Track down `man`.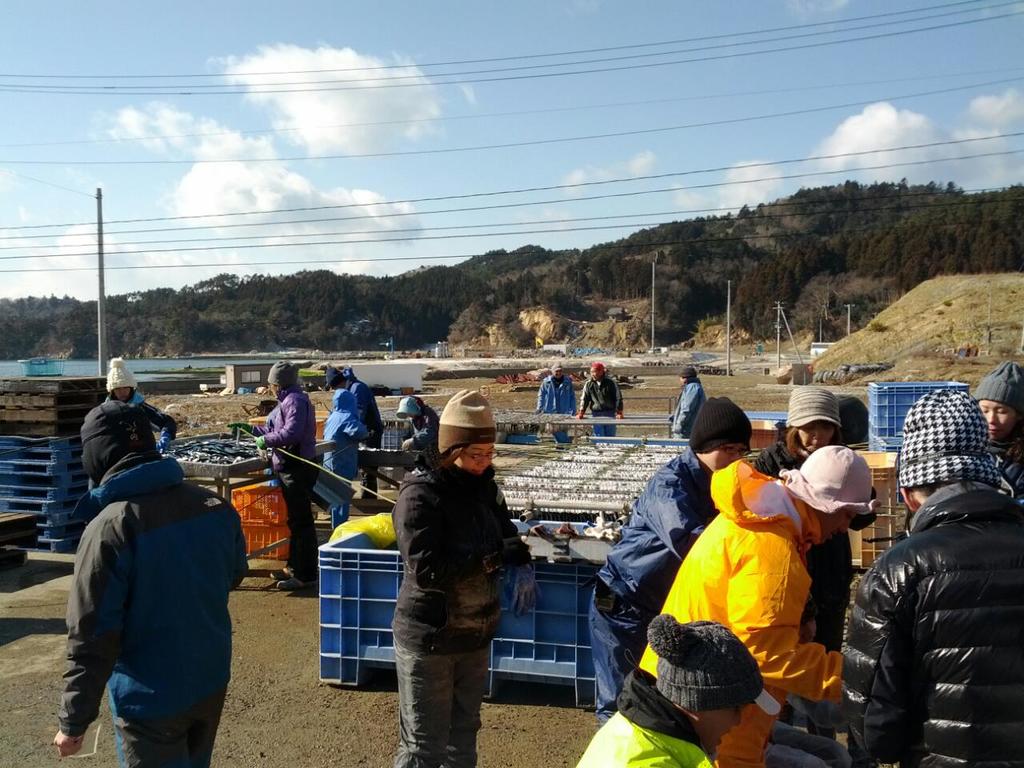
Tracked to pyautogui.locateOnScreen(578, 360, 622, 438).
